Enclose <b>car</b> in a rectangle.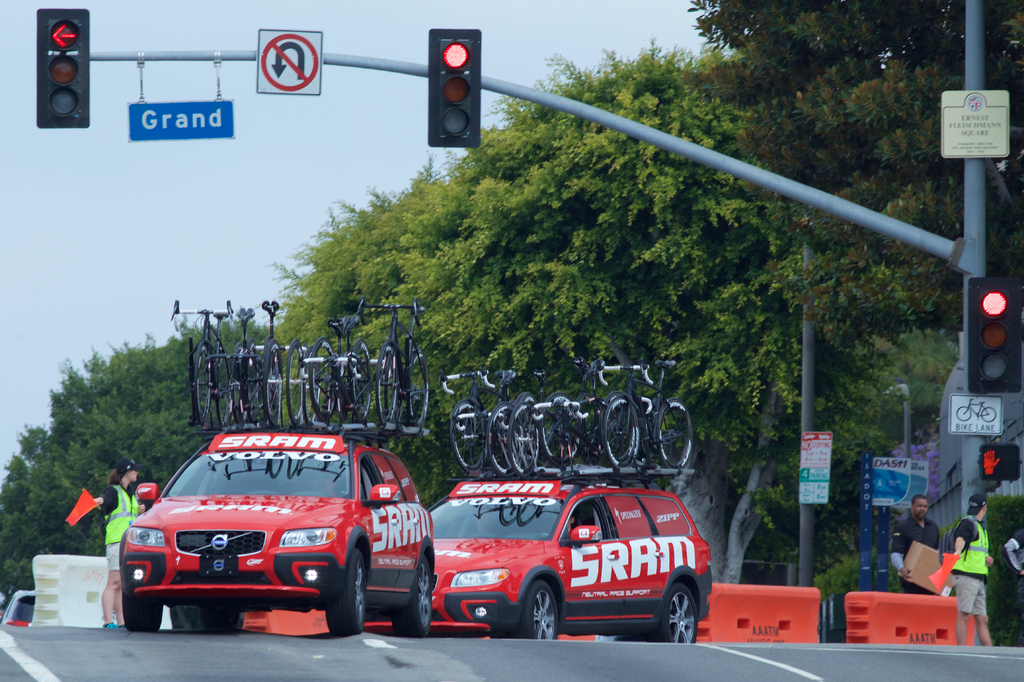
BBox(2, 586, 33, 628).
